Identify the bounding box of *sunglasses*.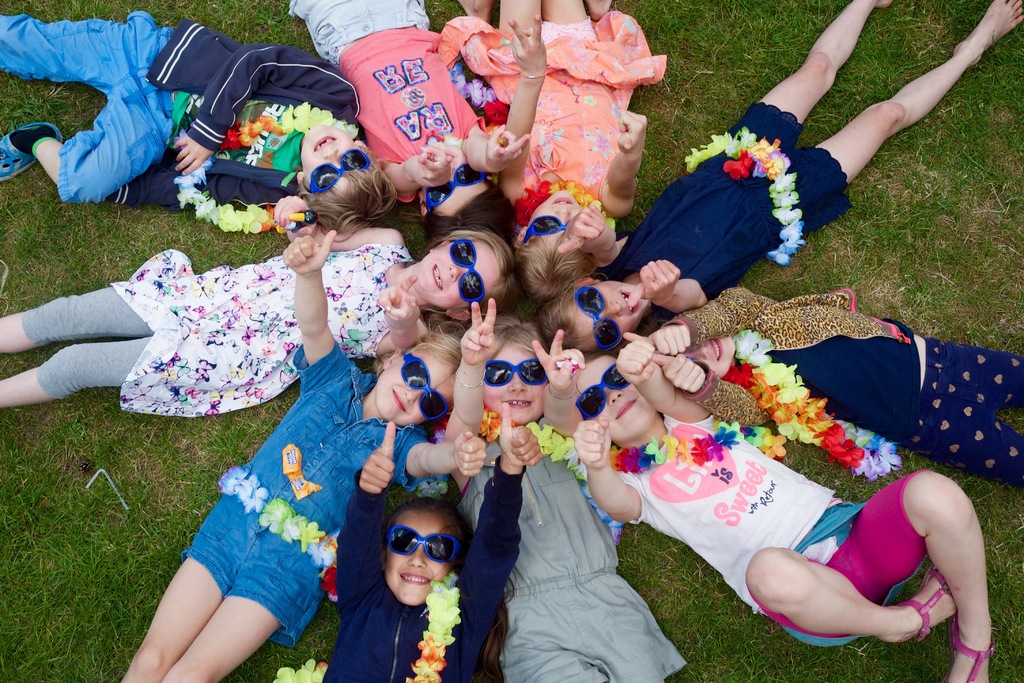
450/241/486/304.
